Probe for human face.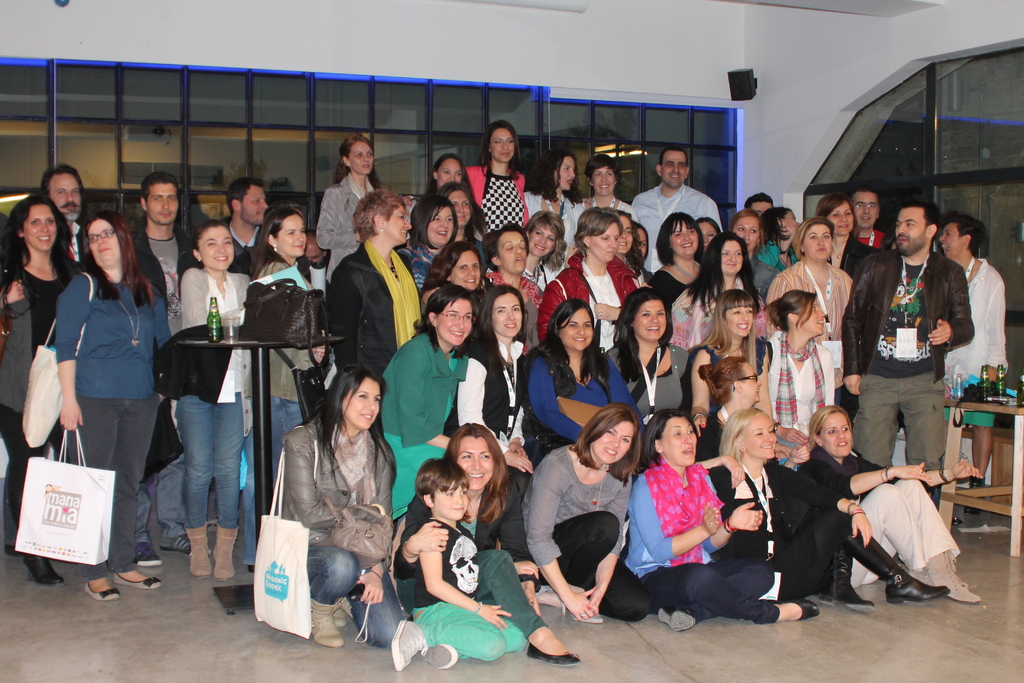
Probe result: <region>661, 149, 686, 185</region>.
